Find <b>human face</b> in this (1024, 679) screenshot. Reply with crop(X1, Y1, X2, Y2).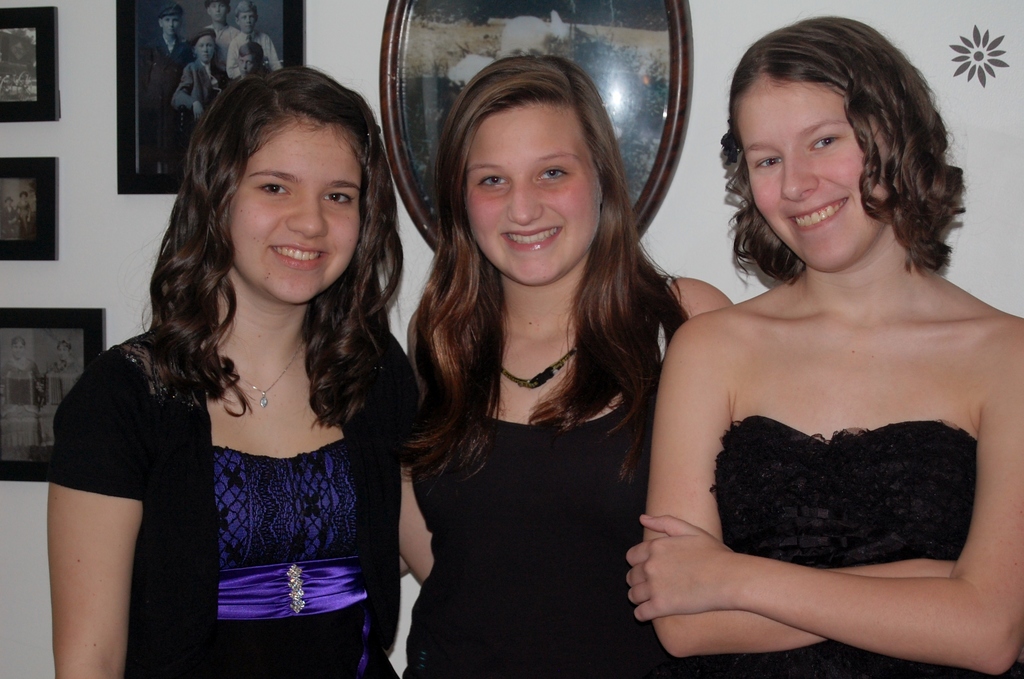
crop(449, 104, 592, 271).
